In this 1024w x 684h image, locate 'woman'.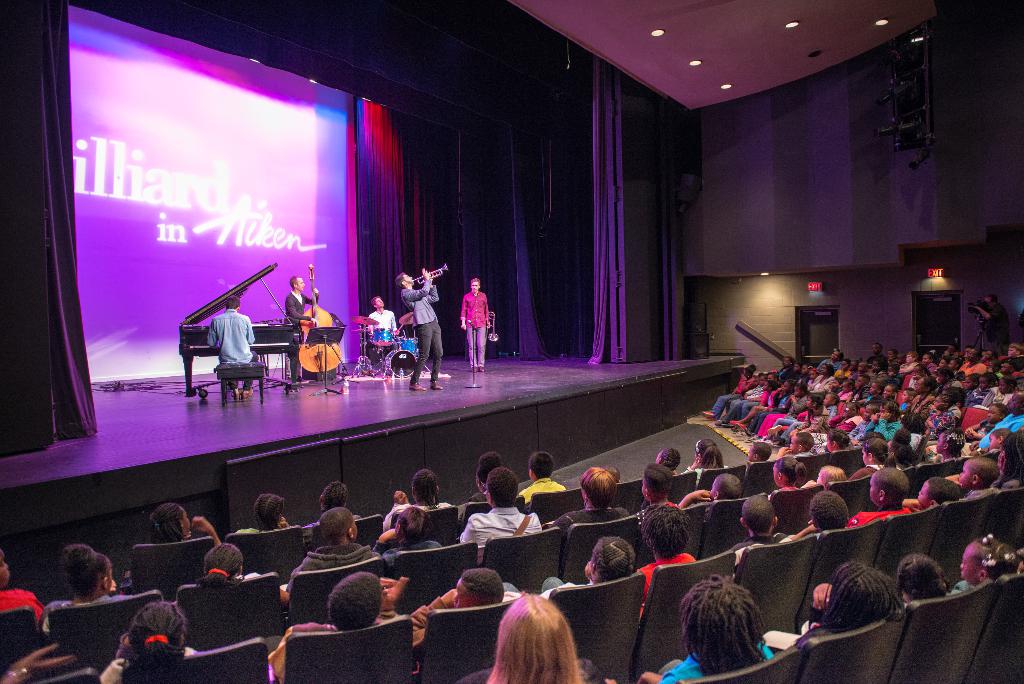
Bounding box: {"left": 538, "top": 537, "right": 628, "bottom": 593}.
